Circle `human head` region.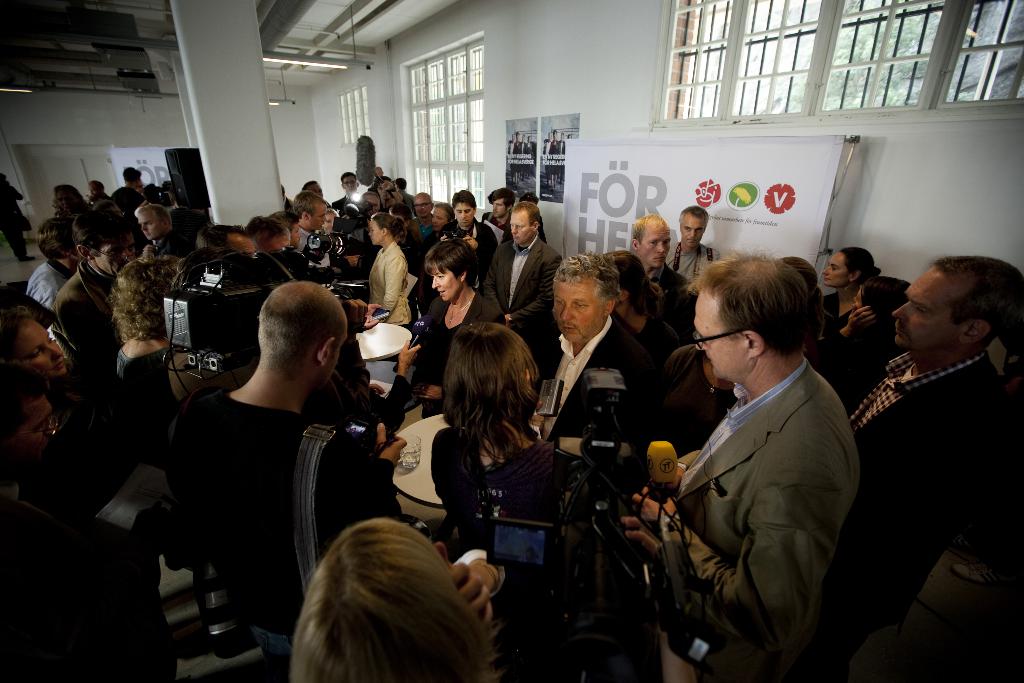
Region: locate(0, 375, 59, 462).
